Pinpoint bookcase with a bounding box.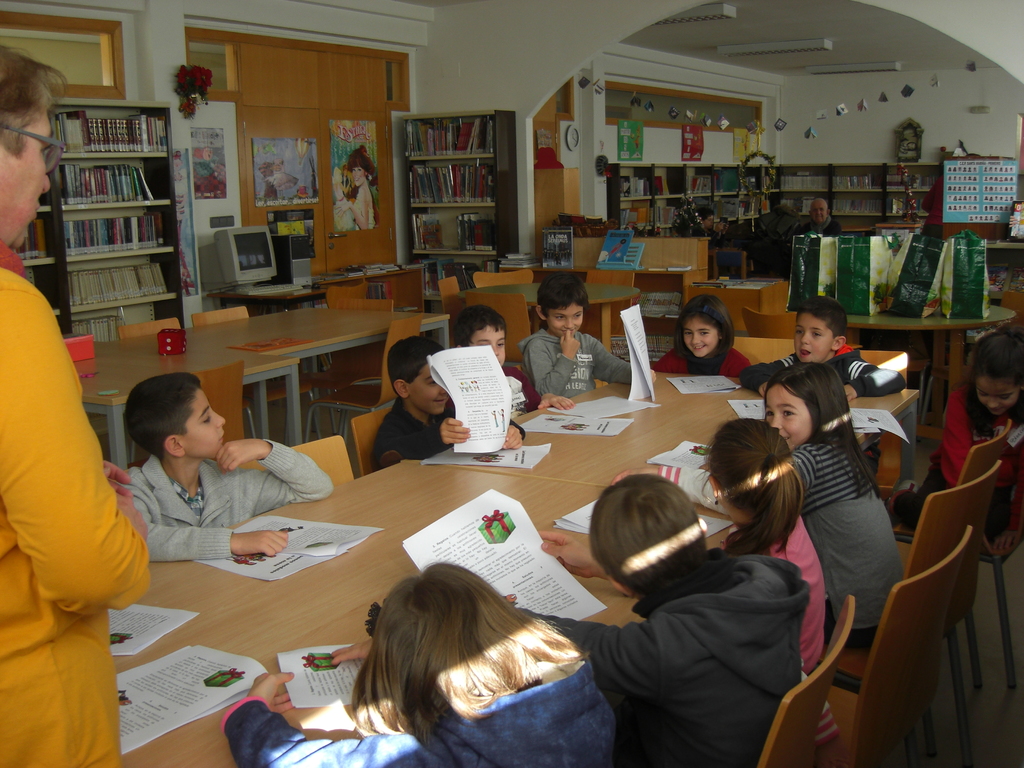
17, 176, 65, 336.
